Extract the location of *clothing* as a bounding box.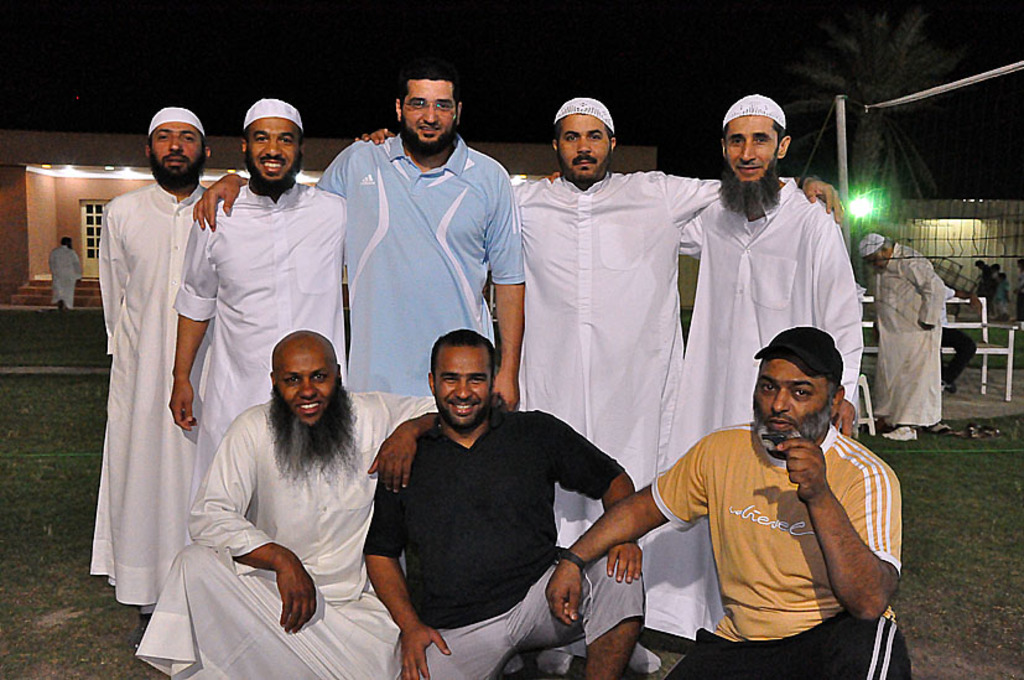
x1=137 y1=381 x2=442 y2=679.
